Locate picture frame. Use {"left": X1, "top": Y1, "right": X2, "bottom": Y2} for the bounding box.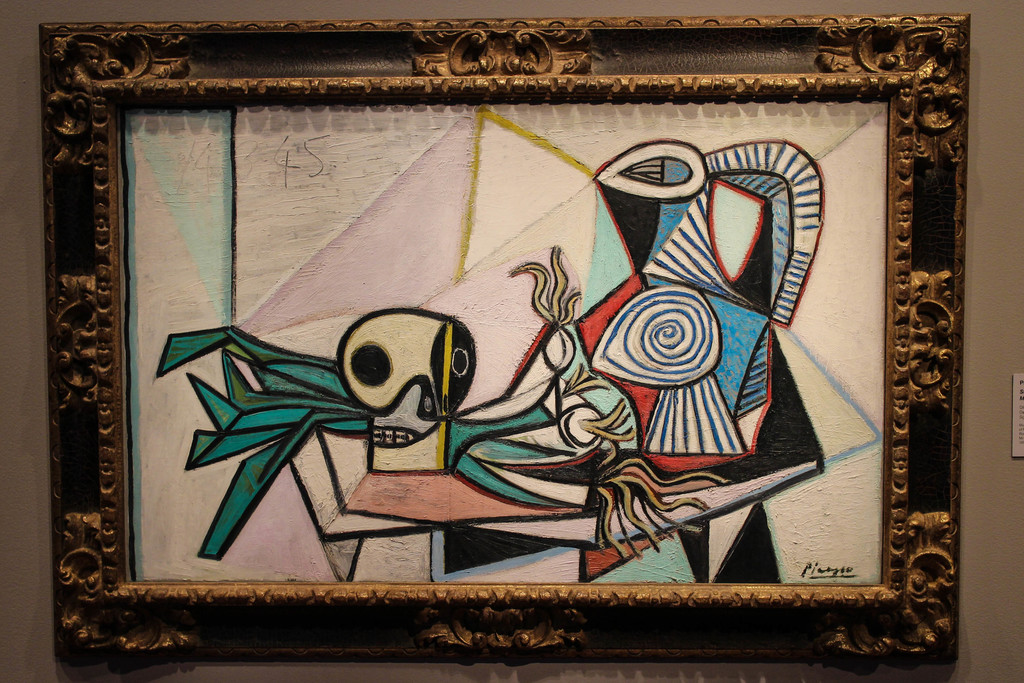
{"left": 38, "top": 14, "right": 968, "bottom": 680}.
